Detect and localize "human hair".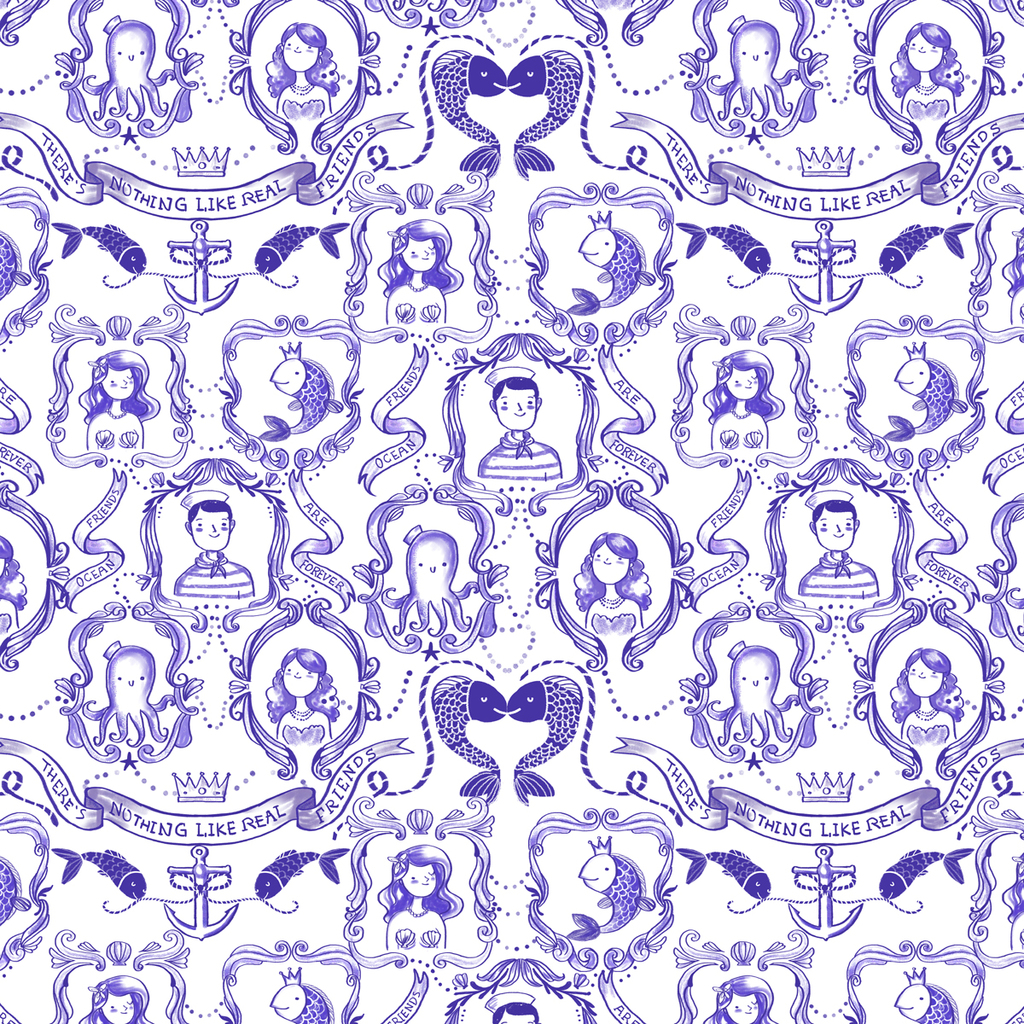
Localized at box(701, 975, 779, 1023).
